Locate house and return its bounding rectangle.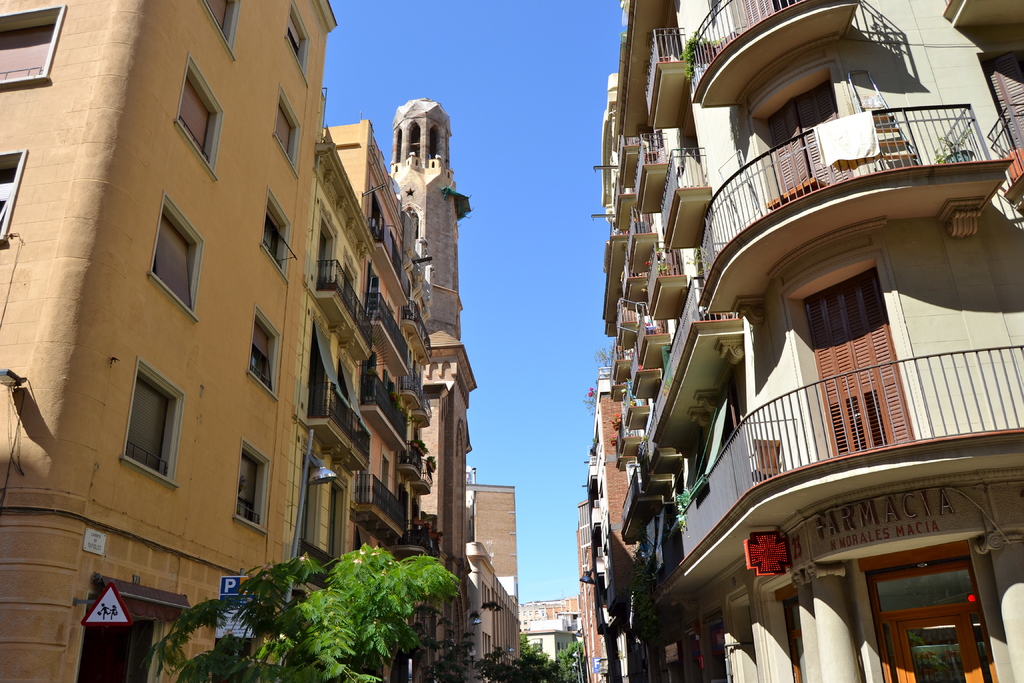
l=384, t=99, r=479, b=672.
